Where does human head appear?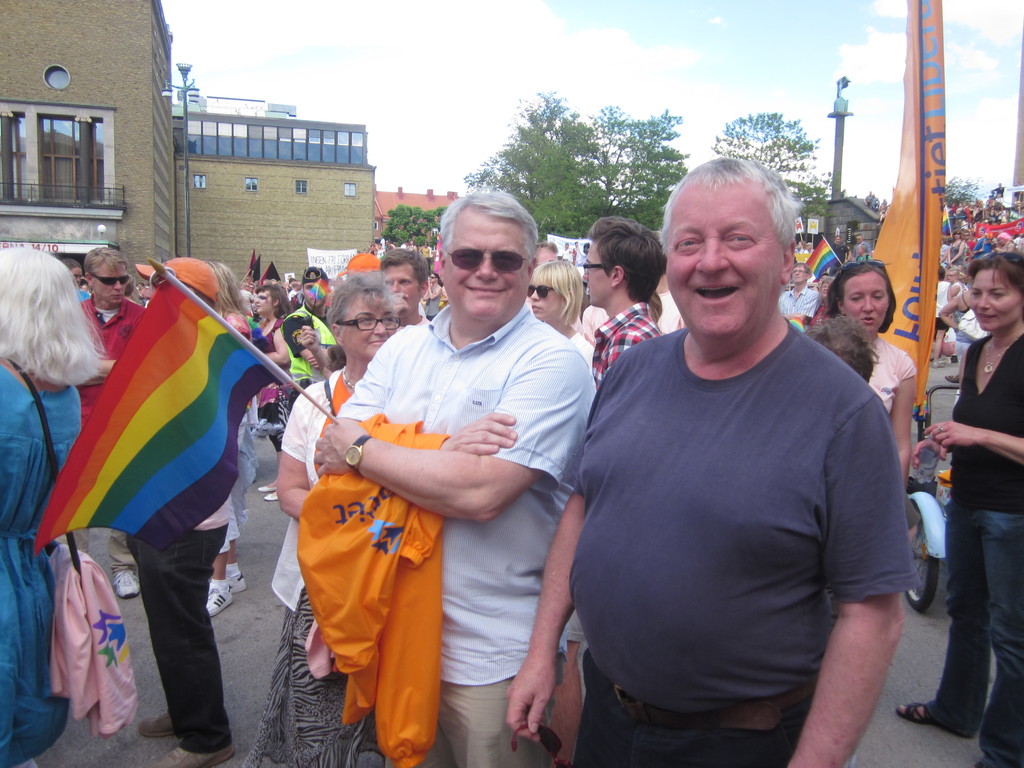
Appears at (left=536, top=240, right=557, bottom=266).
